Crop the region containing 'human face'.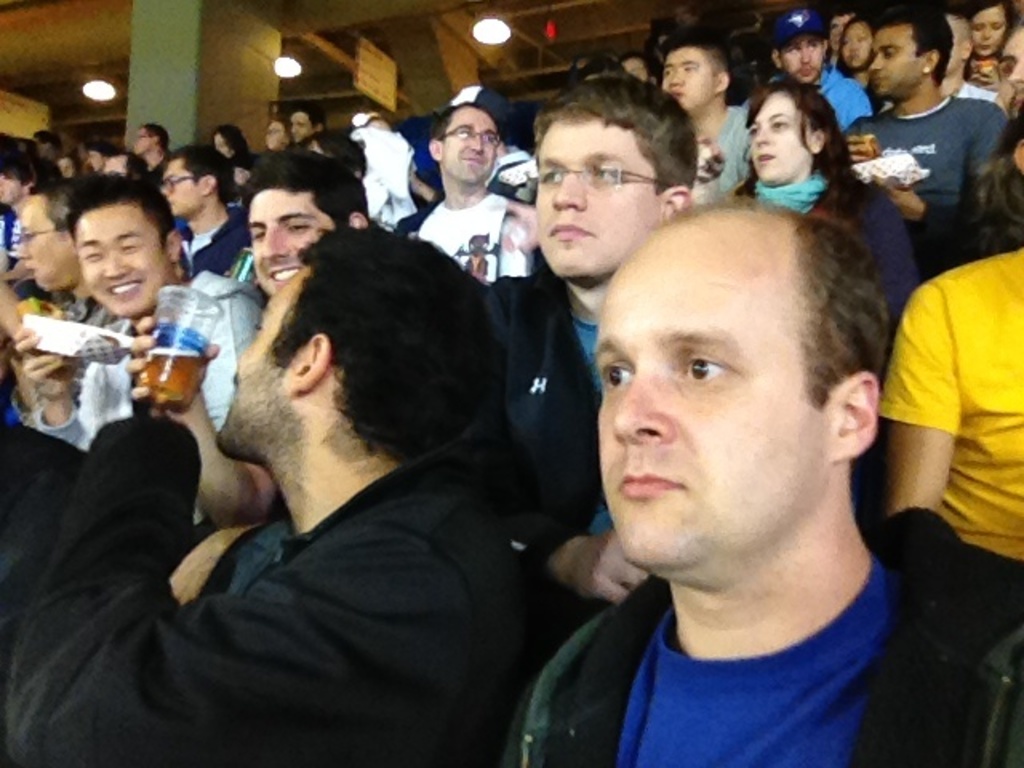
Crop region: detection(442, 110, 499, 184).
